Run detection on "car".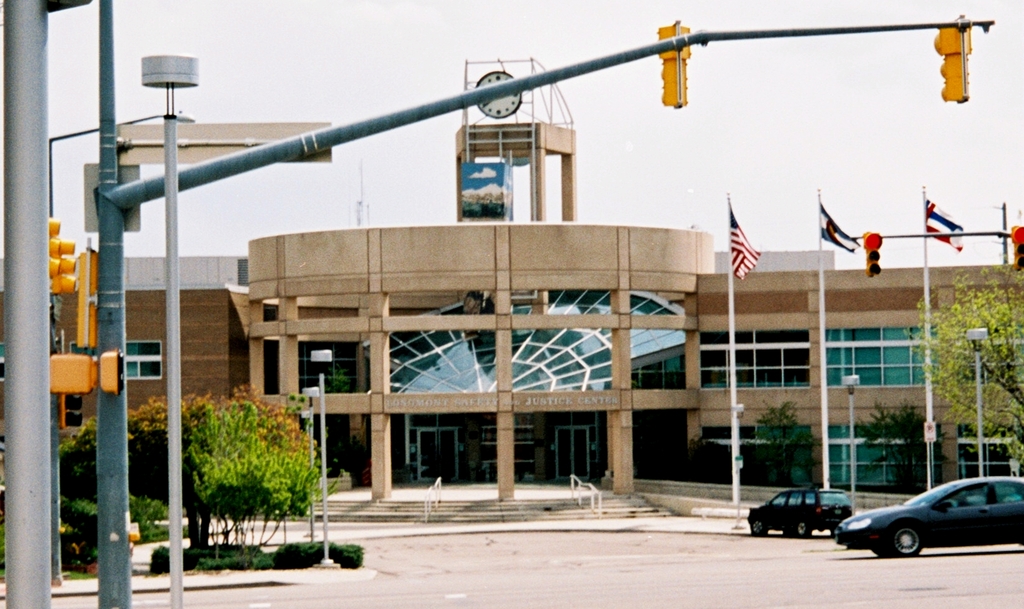
Result: region(745, 482, 856, 538).
